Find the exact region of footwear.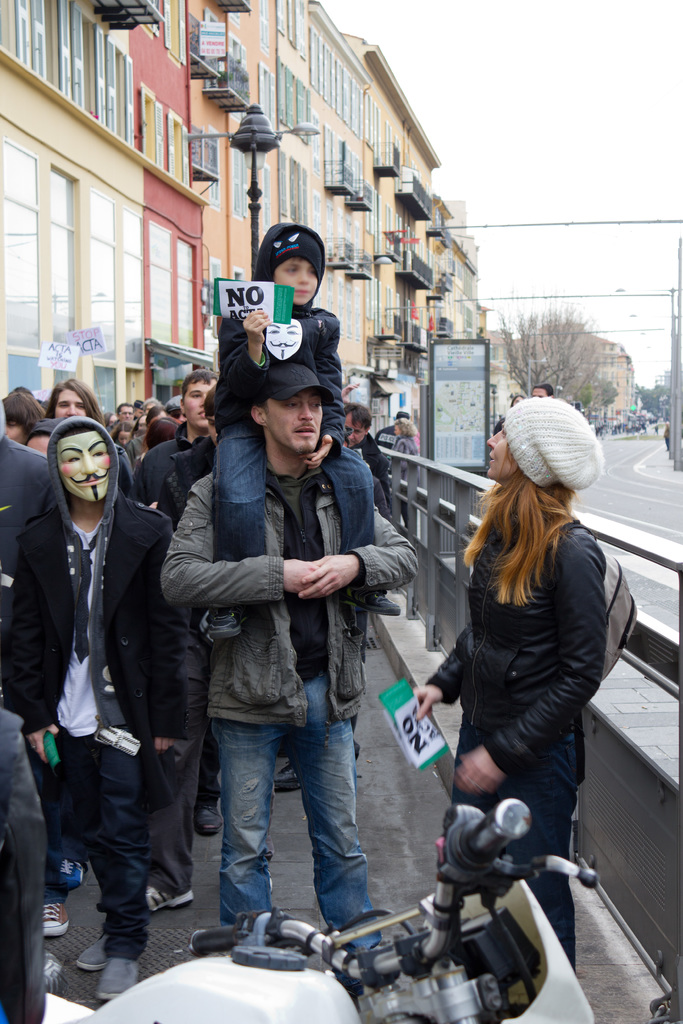
Exact region: 96 952 150 1001.
